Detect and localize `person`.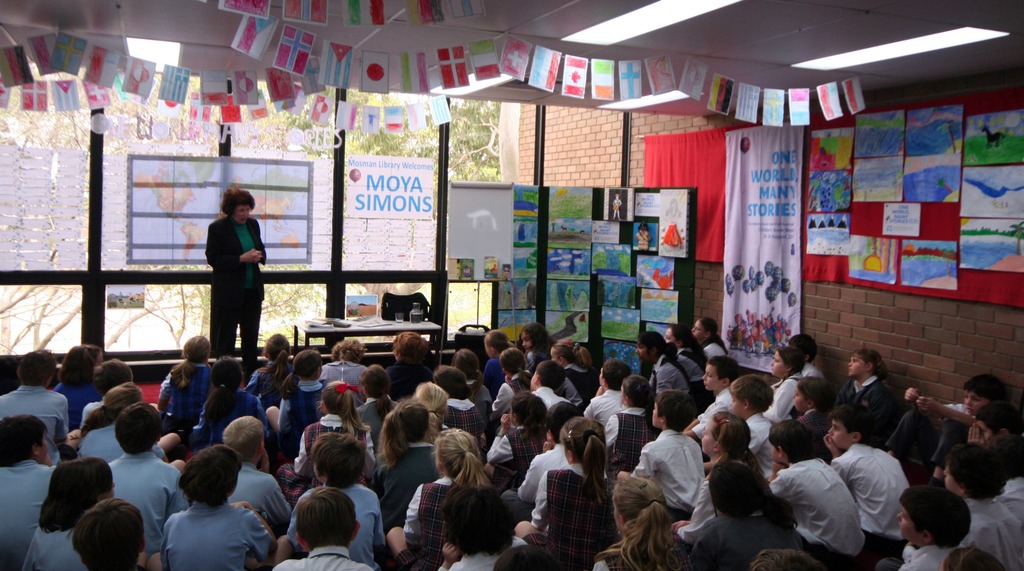
Localized at (765,342,806,418).
